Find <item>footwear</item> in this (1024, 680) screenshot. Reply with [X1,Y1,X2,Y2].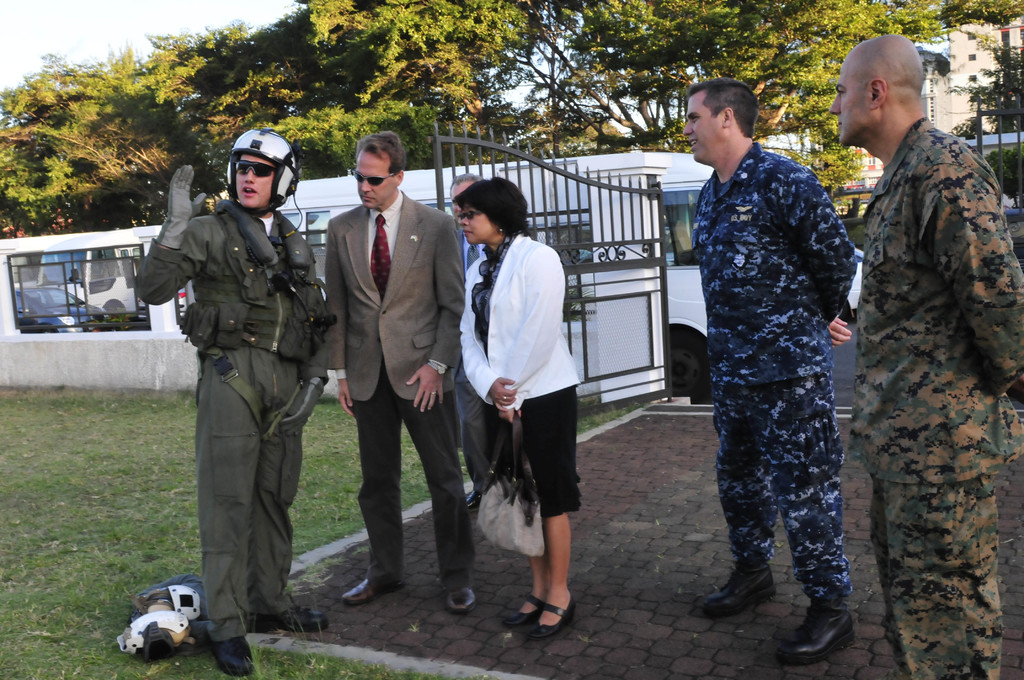
[447,586,474,611].
